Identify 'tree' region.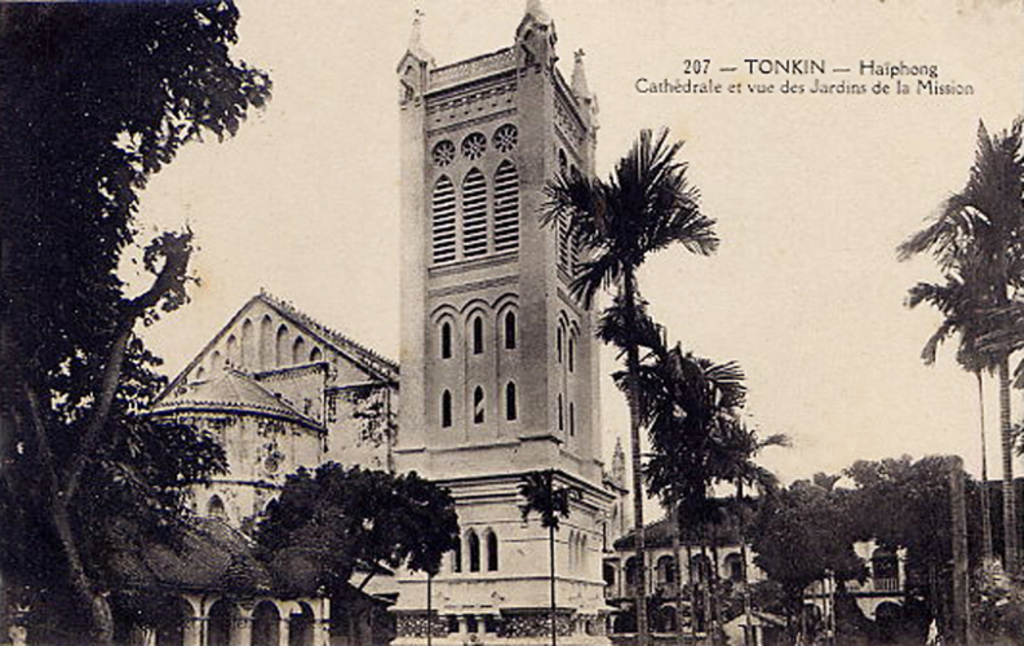
Region: BBox(247, 448, 402, 588).
